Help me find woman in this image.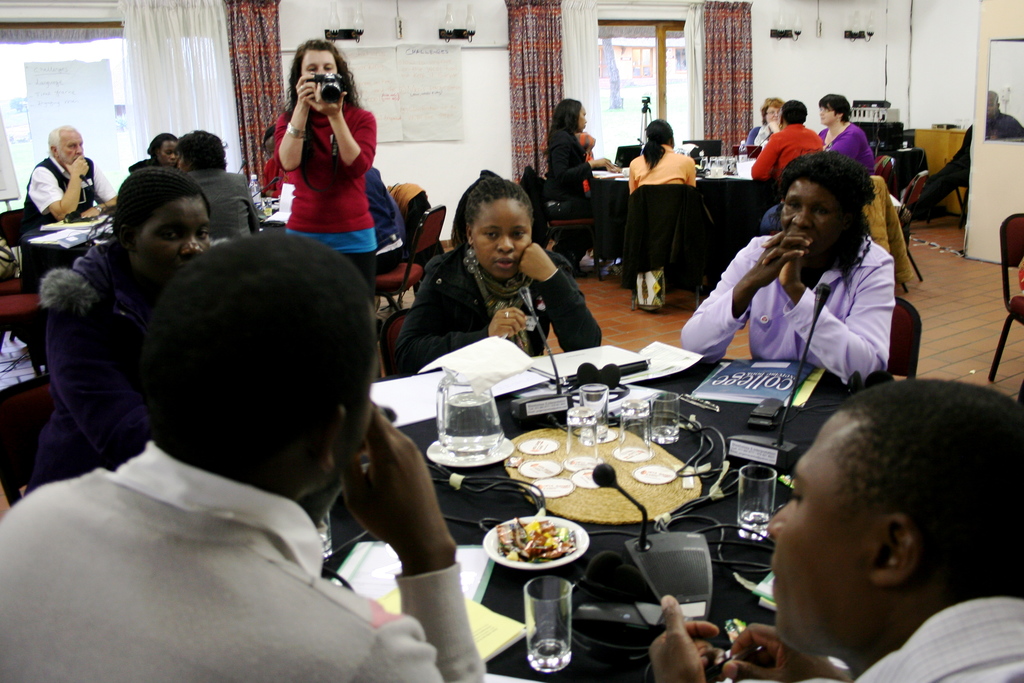
Found it: <bbox>541, 94, 618, 268</bbox>.
